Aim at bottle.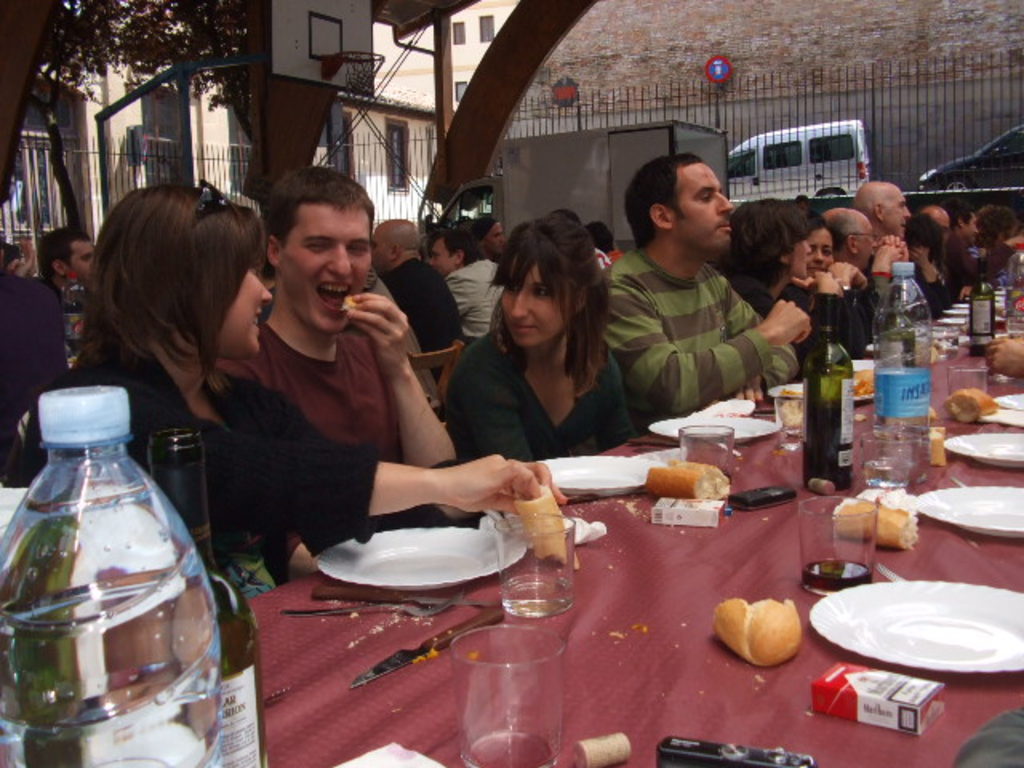
Aimed at detection(0, 405, 218, 767).
